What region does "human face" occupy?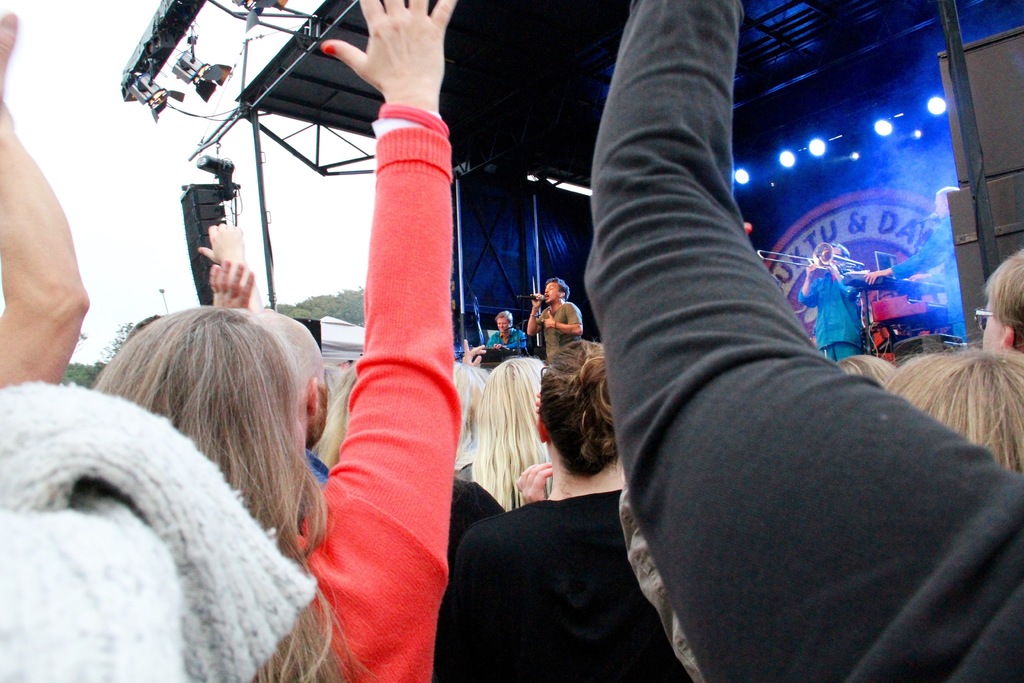
543 282 559 304.
